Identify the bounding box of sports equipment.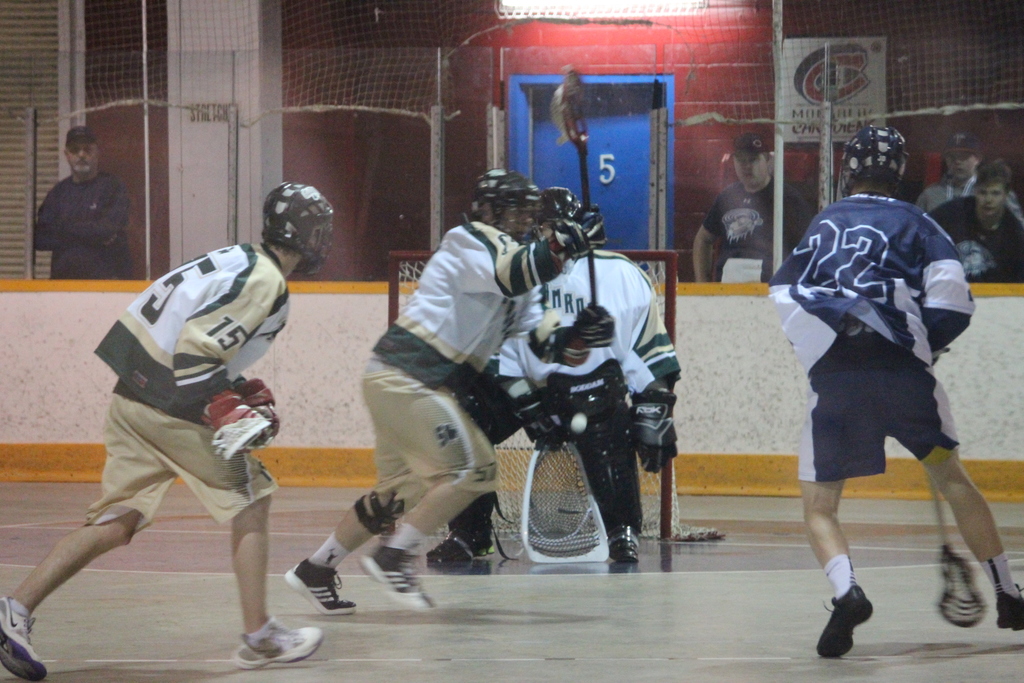
{"x1": 534, "y1": 185, "x2": 586, "y2": 247}.
